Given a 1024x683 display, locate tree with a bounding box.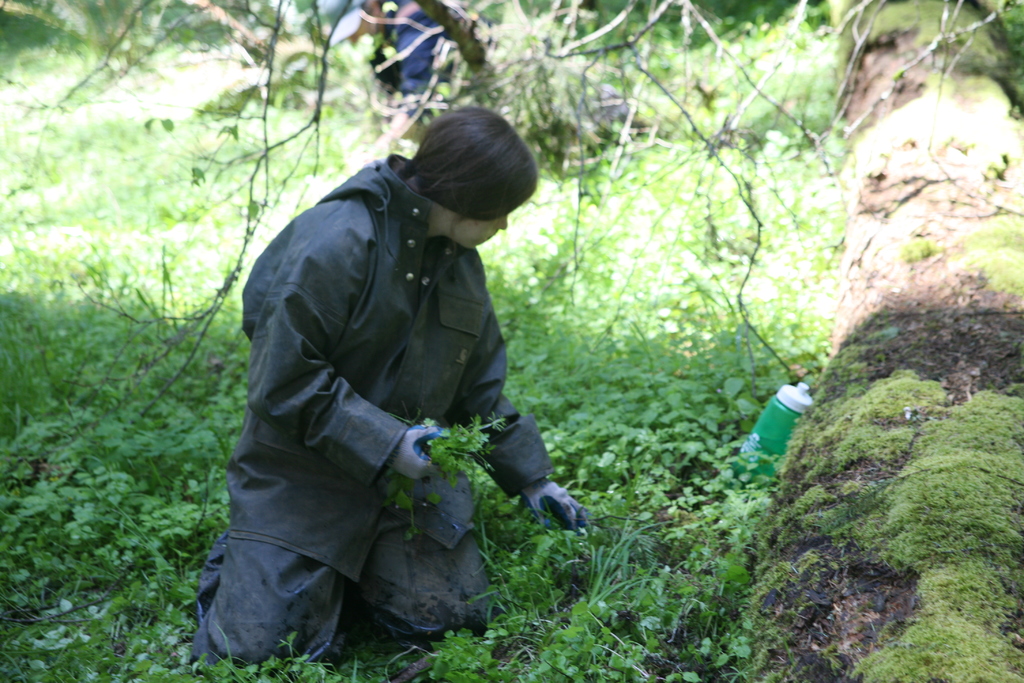
Located: [left=3, top=0, right=1023, bottom=320].
